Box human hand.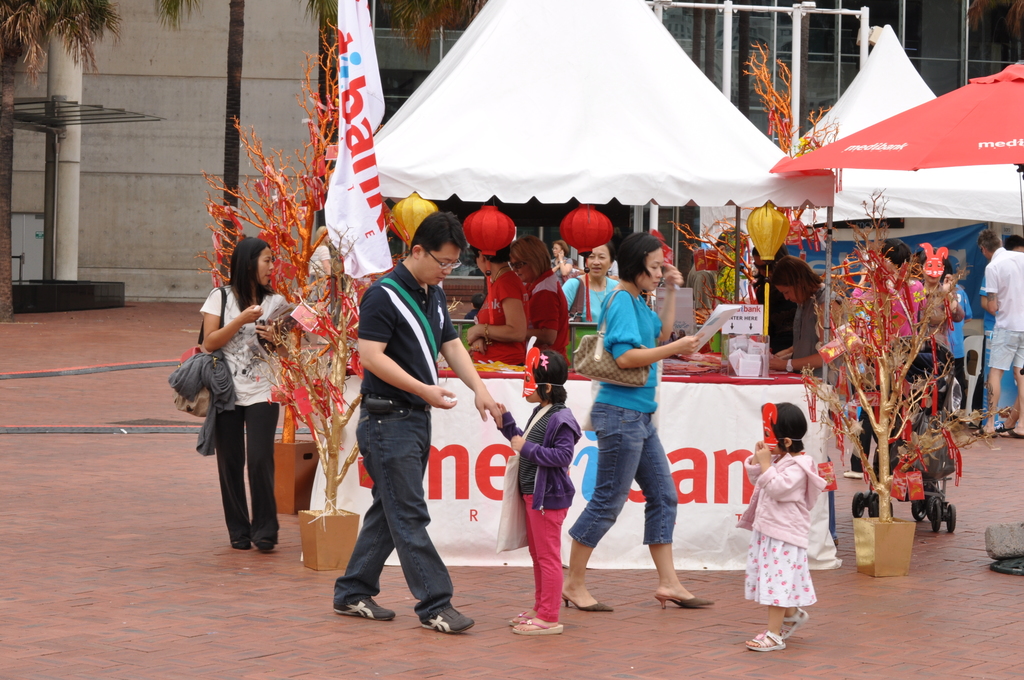
detection(475, 387, 502, 428).
